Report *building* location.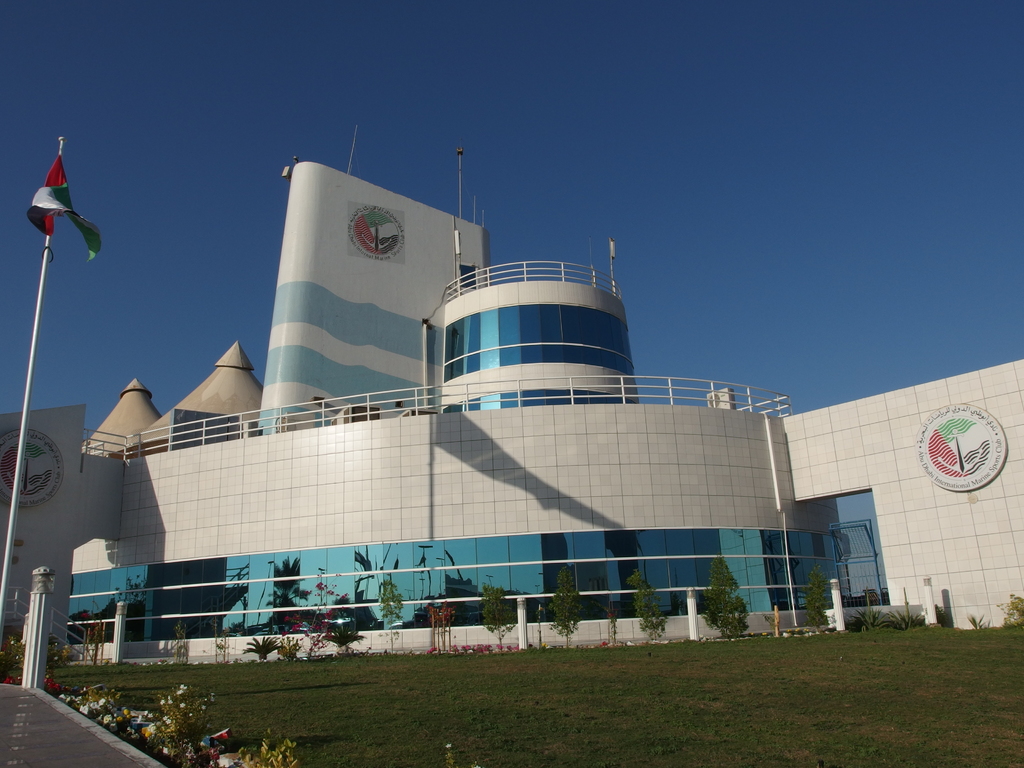
Report: box=[0, 123, 1023, 672].
